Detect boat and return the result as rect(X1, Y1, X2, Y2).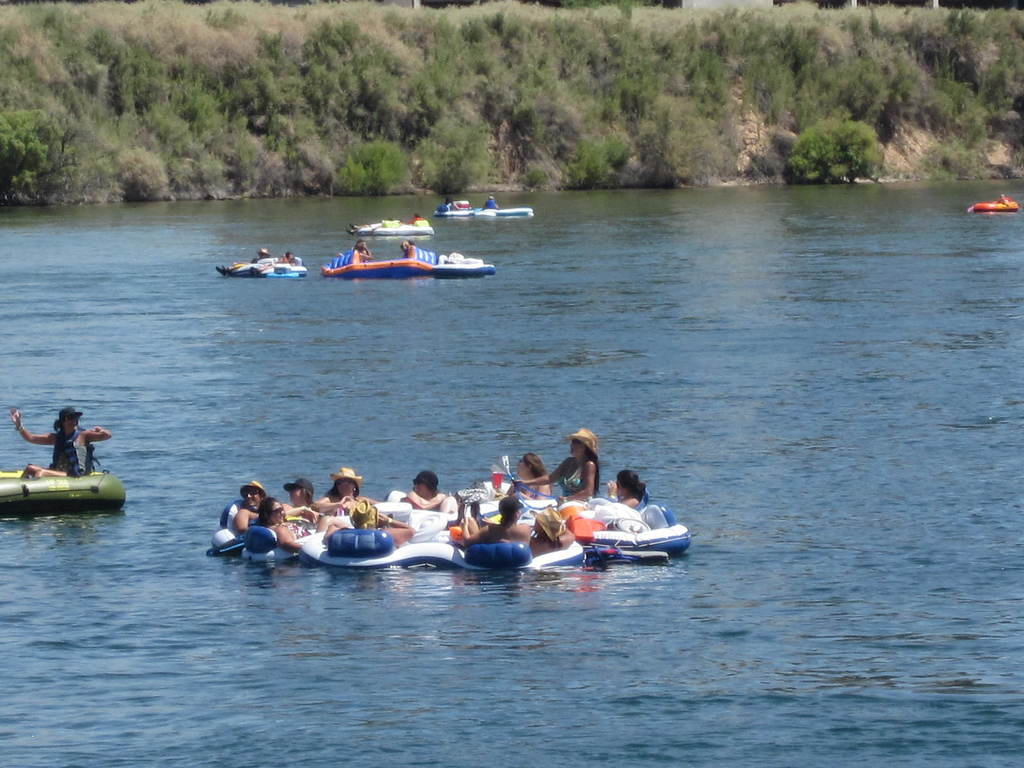
rect(217, 252, 309, 283).
